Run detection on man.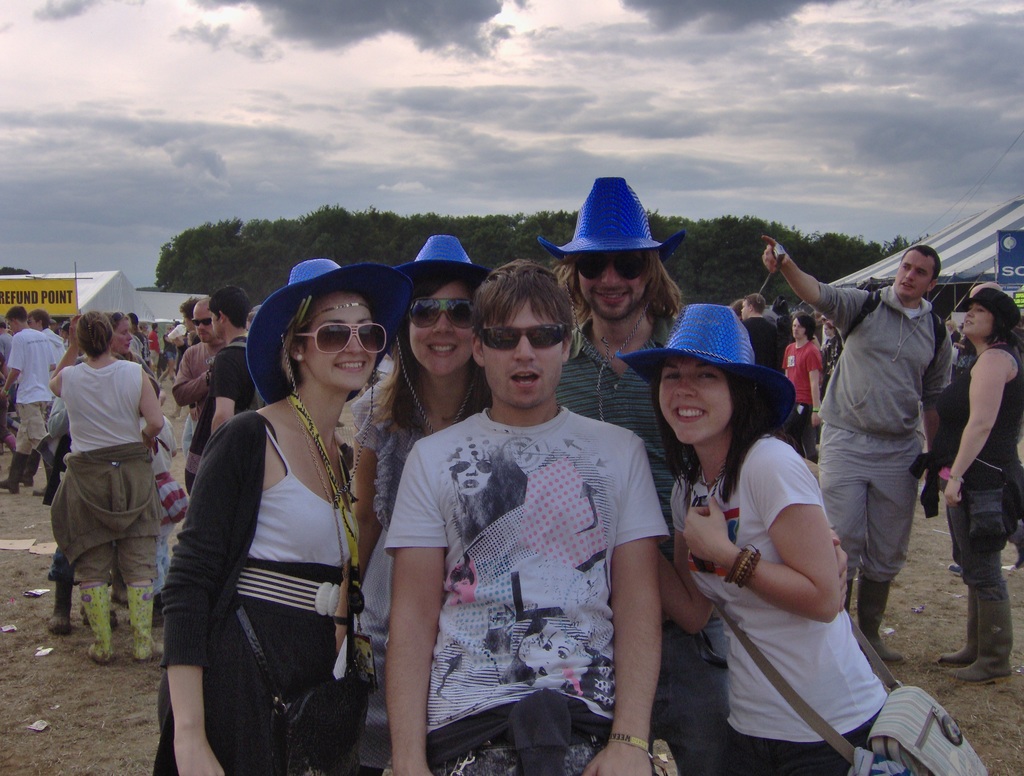
Result: BBox(786, 215, 973, 706).
